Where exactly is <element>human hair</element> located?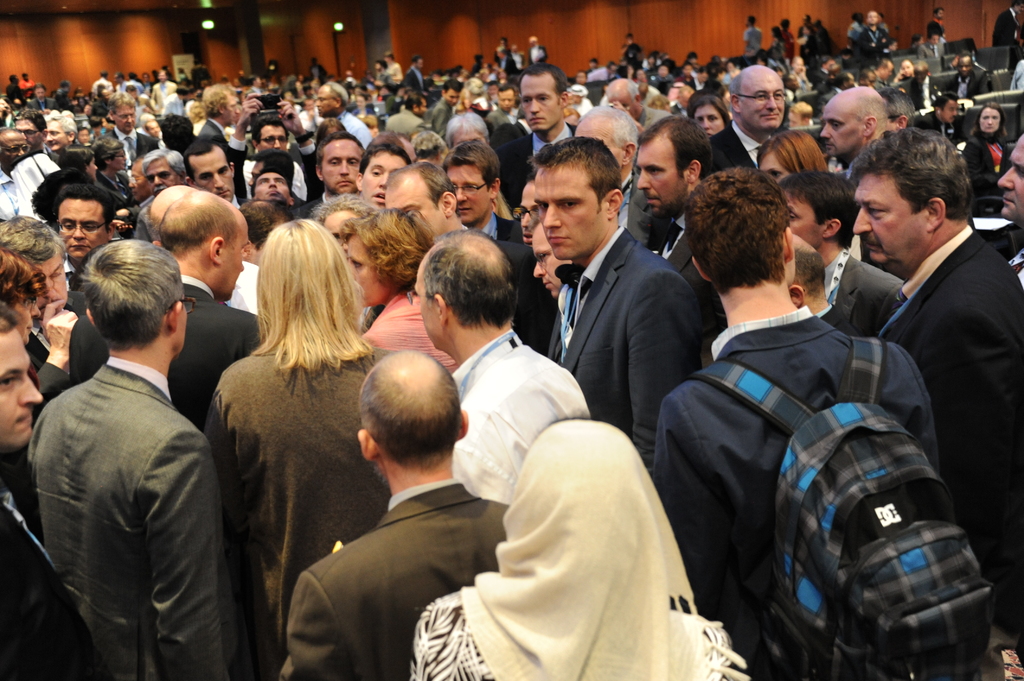
Its bounding box is box=[516, 61, 569, 104].
